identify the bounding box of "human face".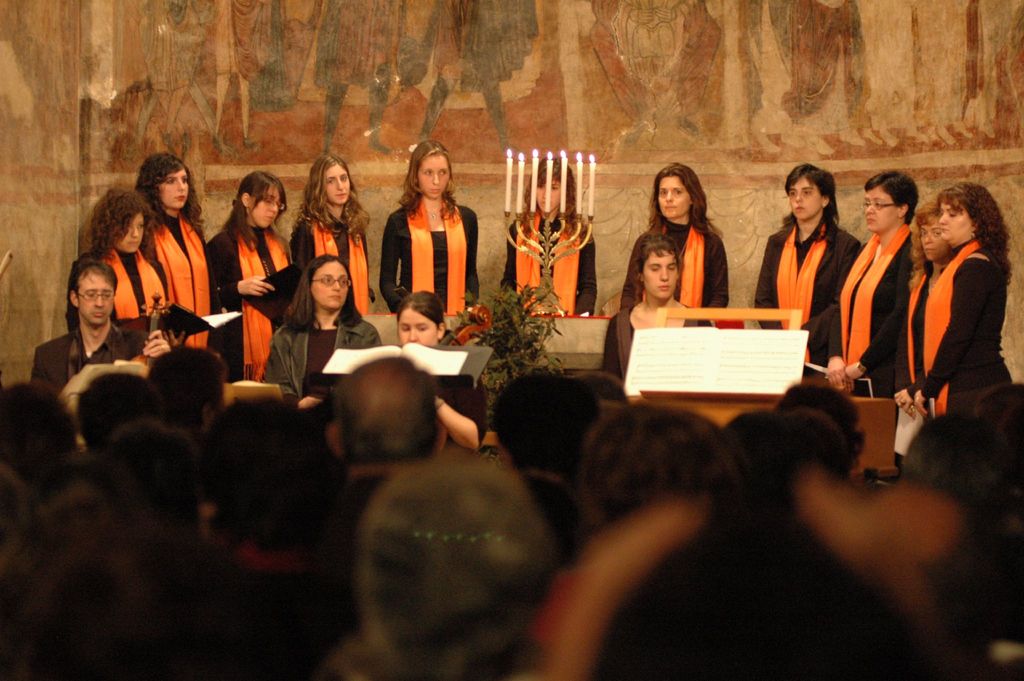
l=645, t=250, r=680, b=297.
